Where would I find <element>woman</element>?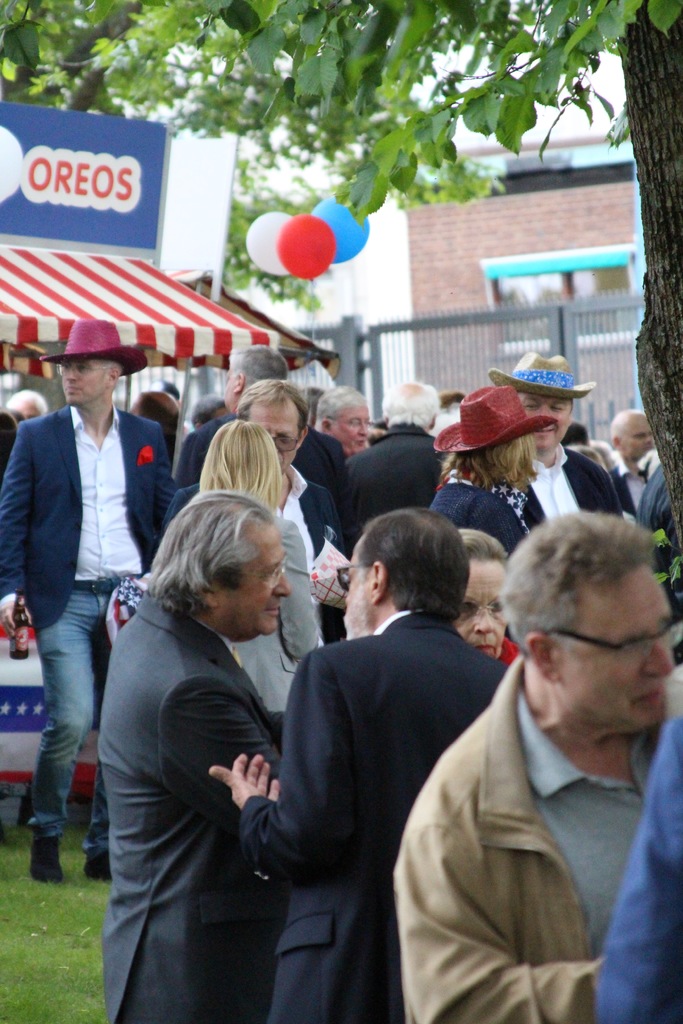
At 187/404/320/733.
